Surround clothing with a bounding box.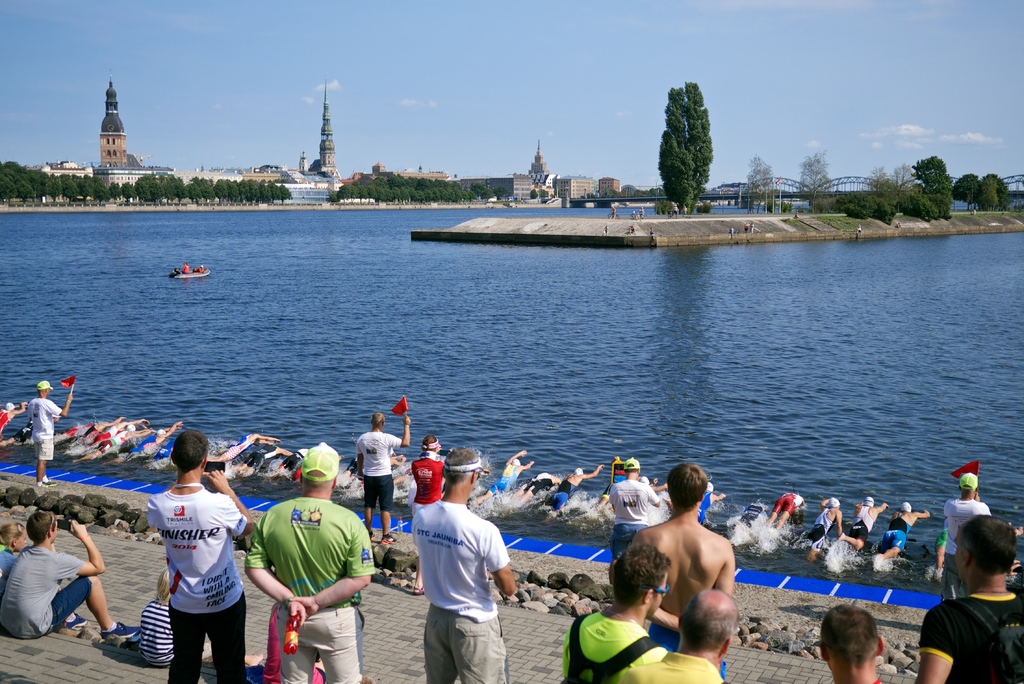
617/656/719/683.
